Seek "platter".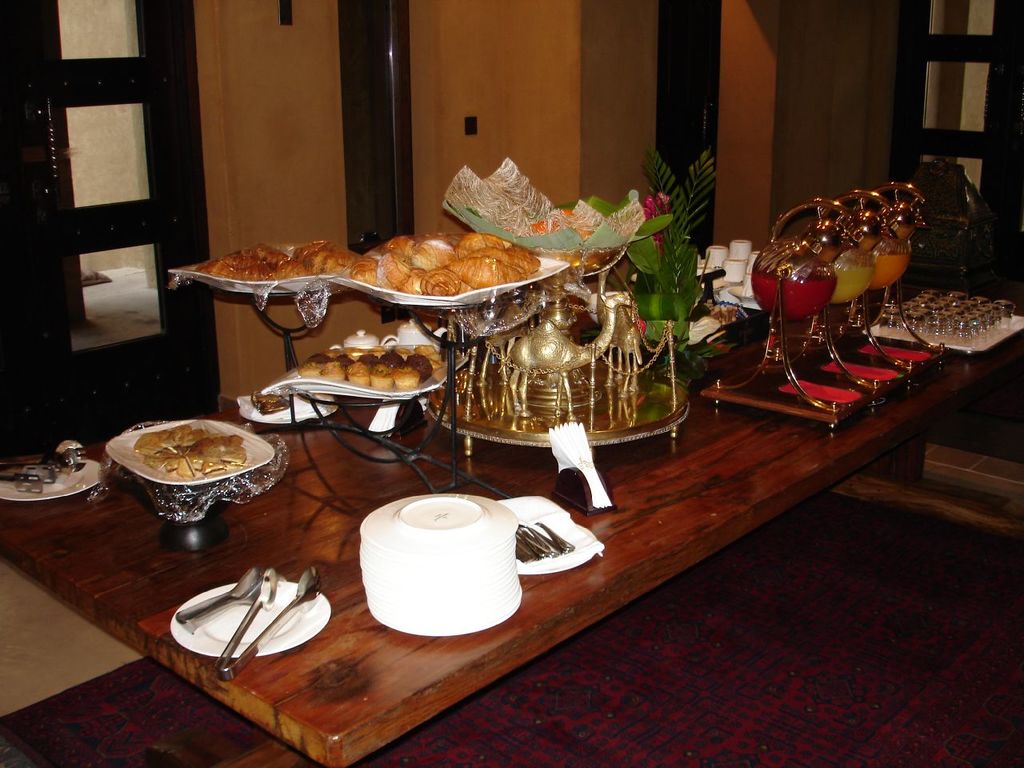
bbox=[862, 313, 1023, 357].
